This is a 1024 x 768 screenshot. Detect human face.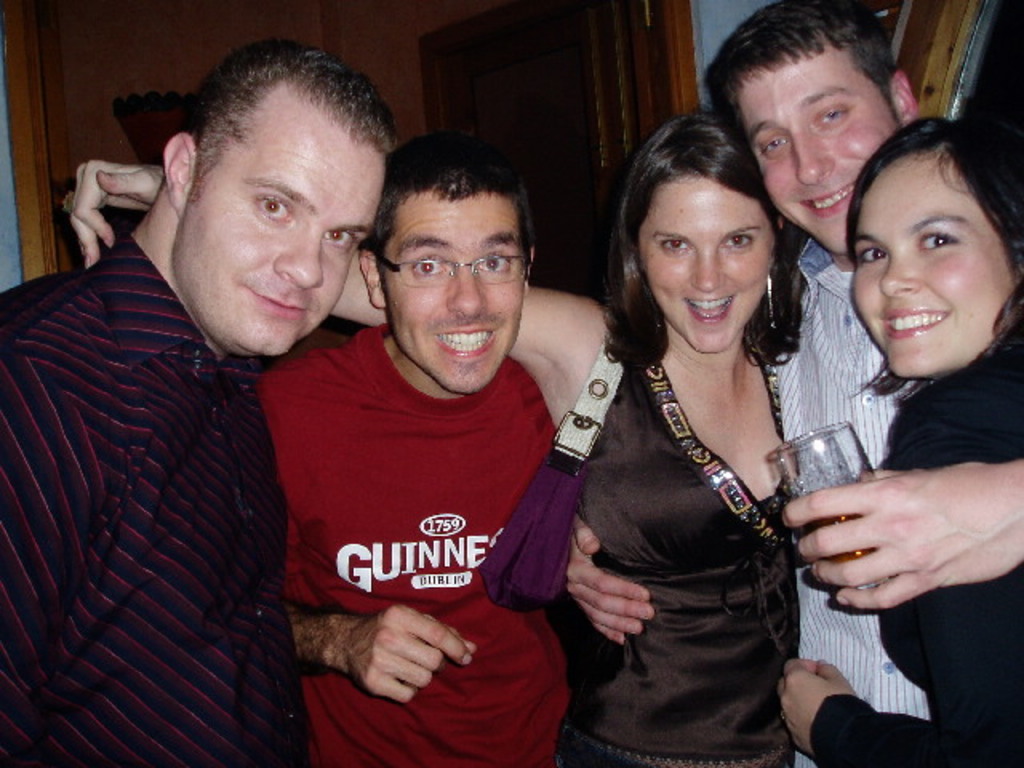
[725,43,909,259].
